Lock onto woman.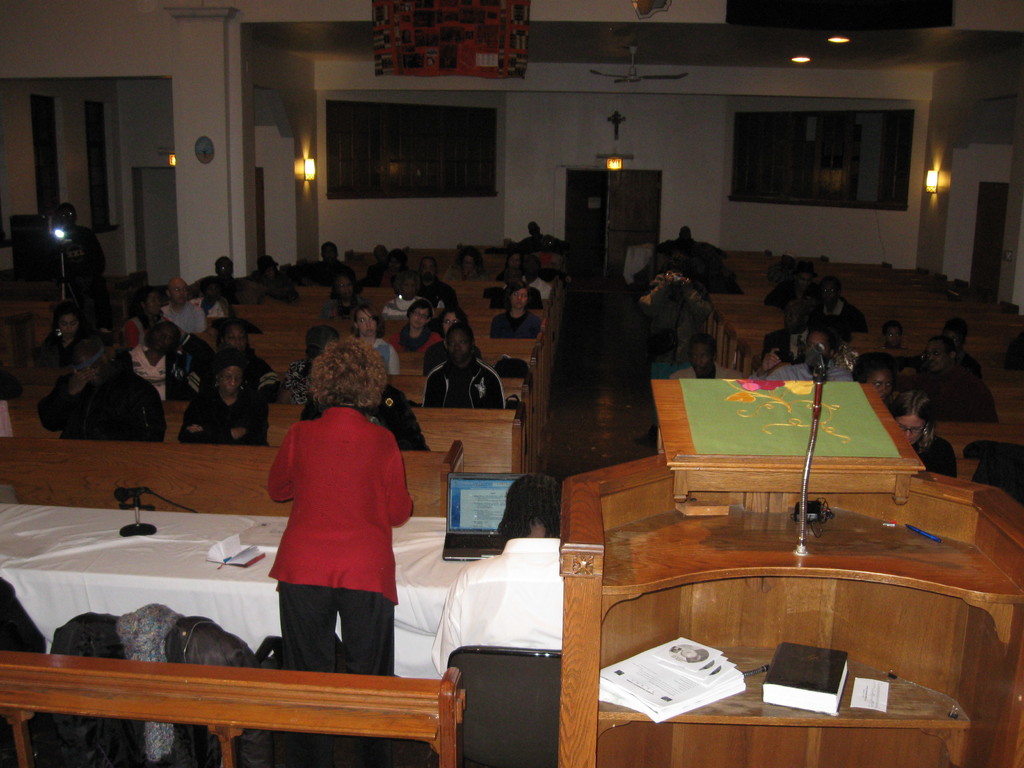
Locked: (353, 300, 404, 378).
